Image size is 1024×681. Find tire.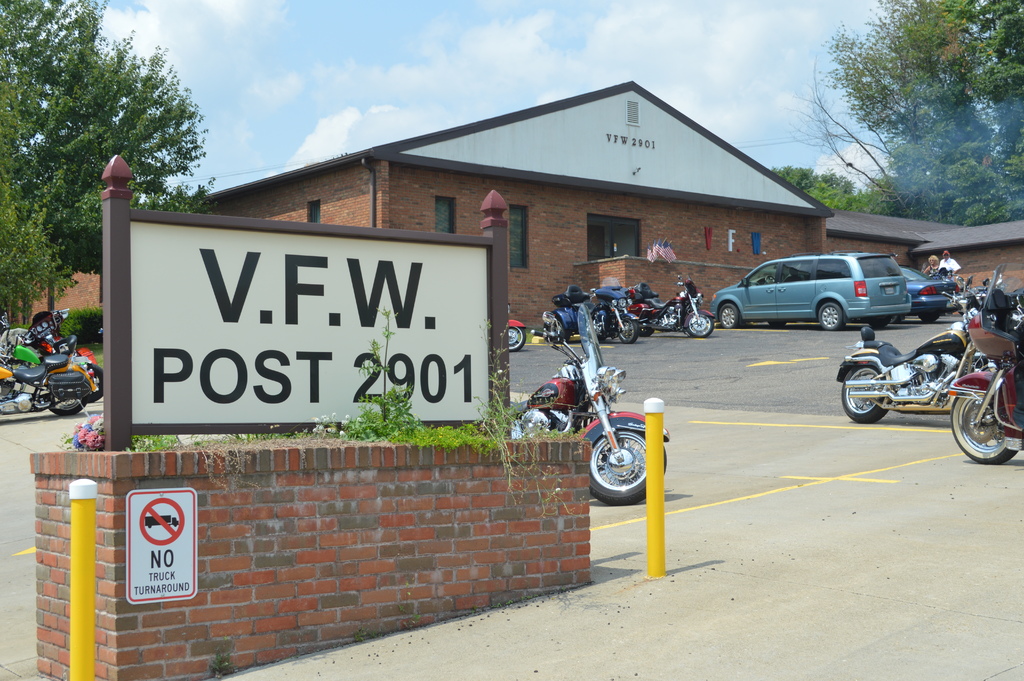
819 303 841 331.
